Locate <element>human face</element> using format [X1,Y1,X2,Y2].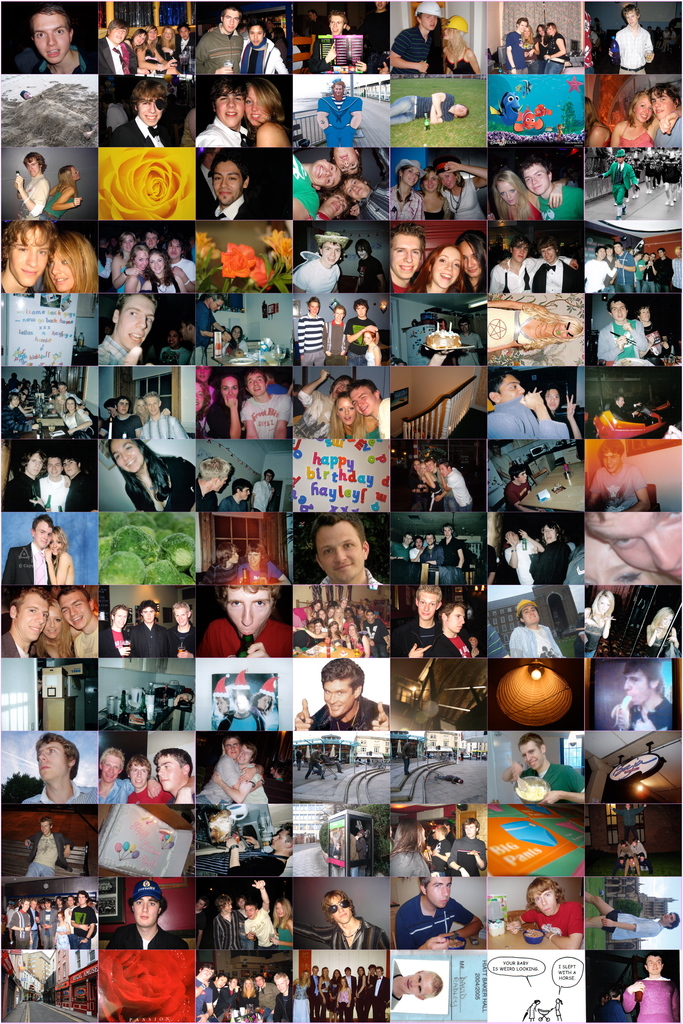
[596,597,610,616].
